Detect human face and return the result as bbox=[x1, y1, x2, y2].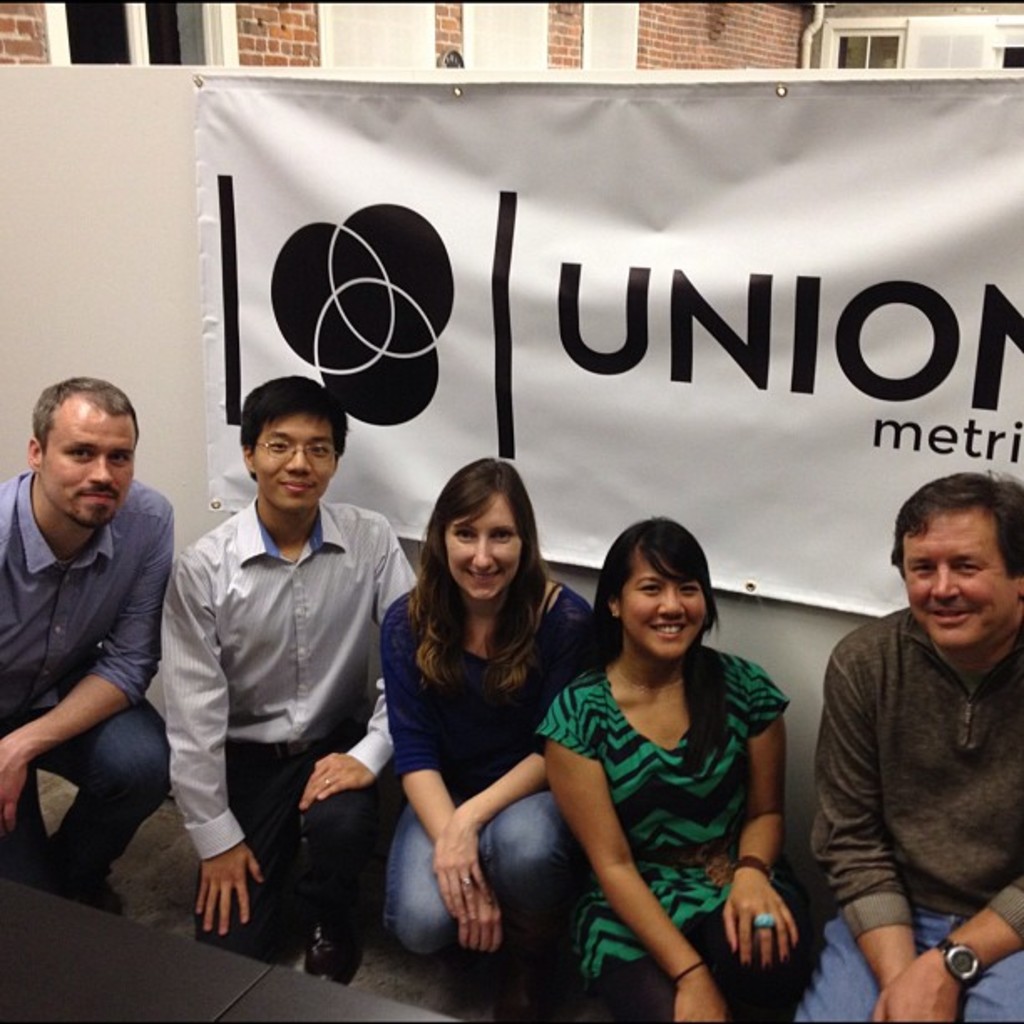
bbox=[899, 499, 1012, 639].
